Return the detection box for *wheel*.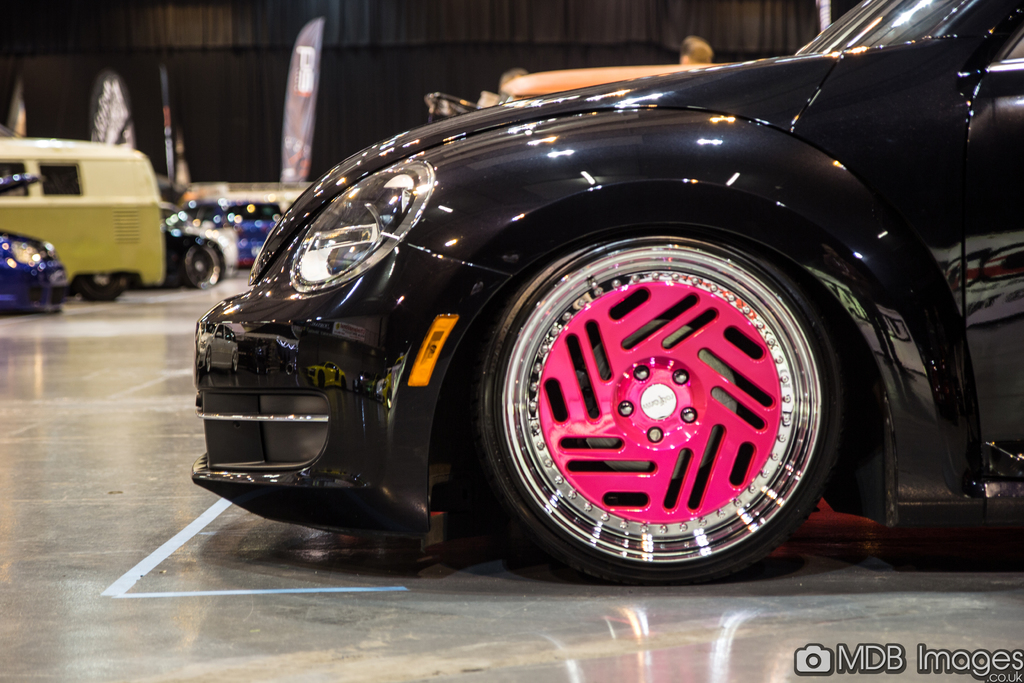
(473,222,846,588).
